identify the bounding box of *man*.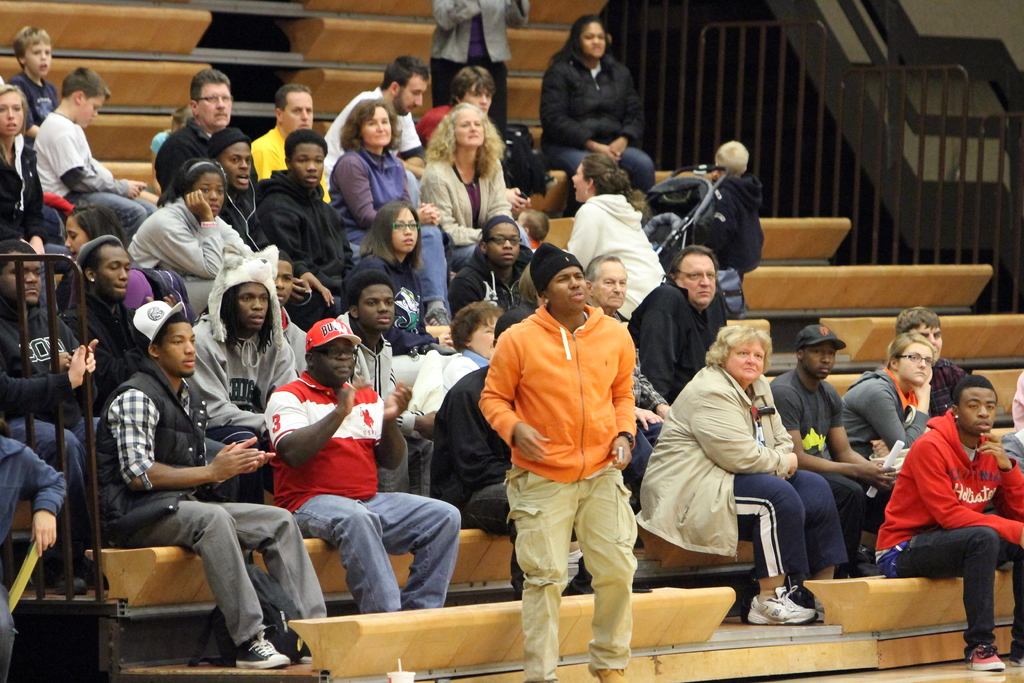
x1=0, y1=436, x2=72, y2=682.
